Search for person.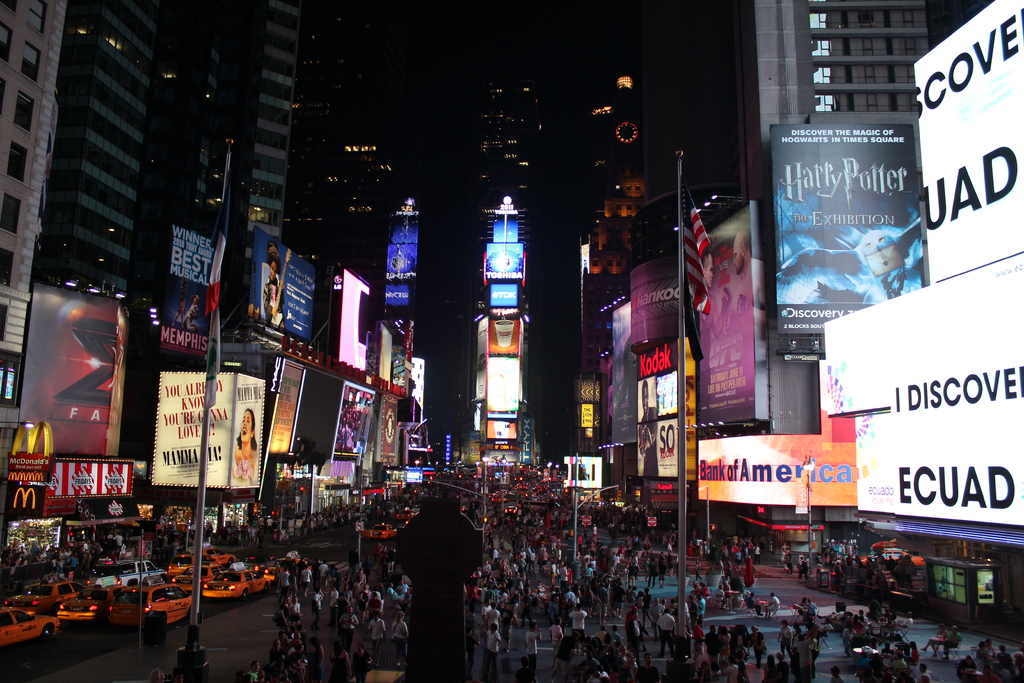
Found at region(778, 623, 793, 662).
